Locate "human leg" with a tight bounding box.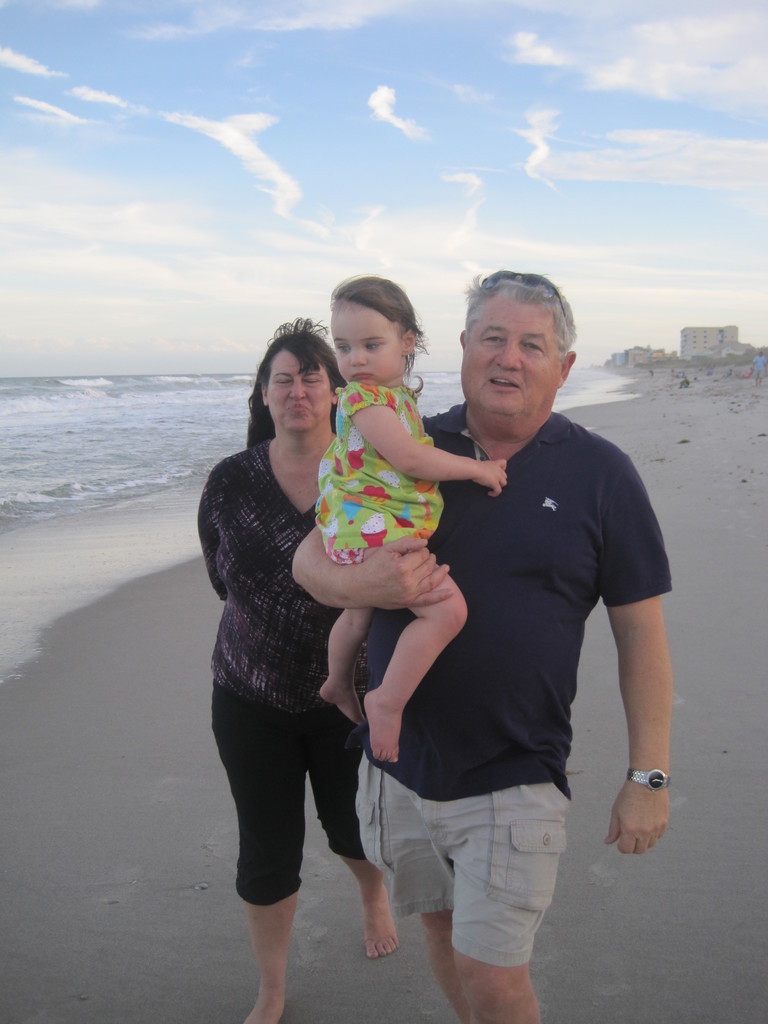
pyautogui.locateOnScreen(225, 719, 340, 1008).
